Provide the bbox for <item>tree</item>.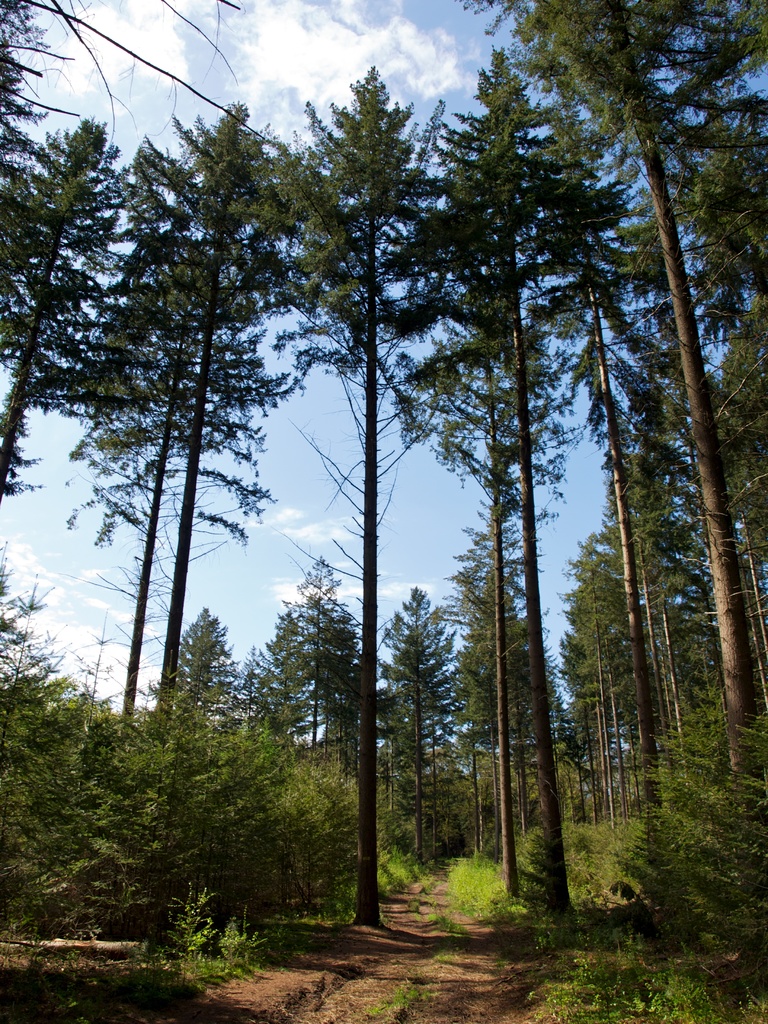
275/61/465/929.
